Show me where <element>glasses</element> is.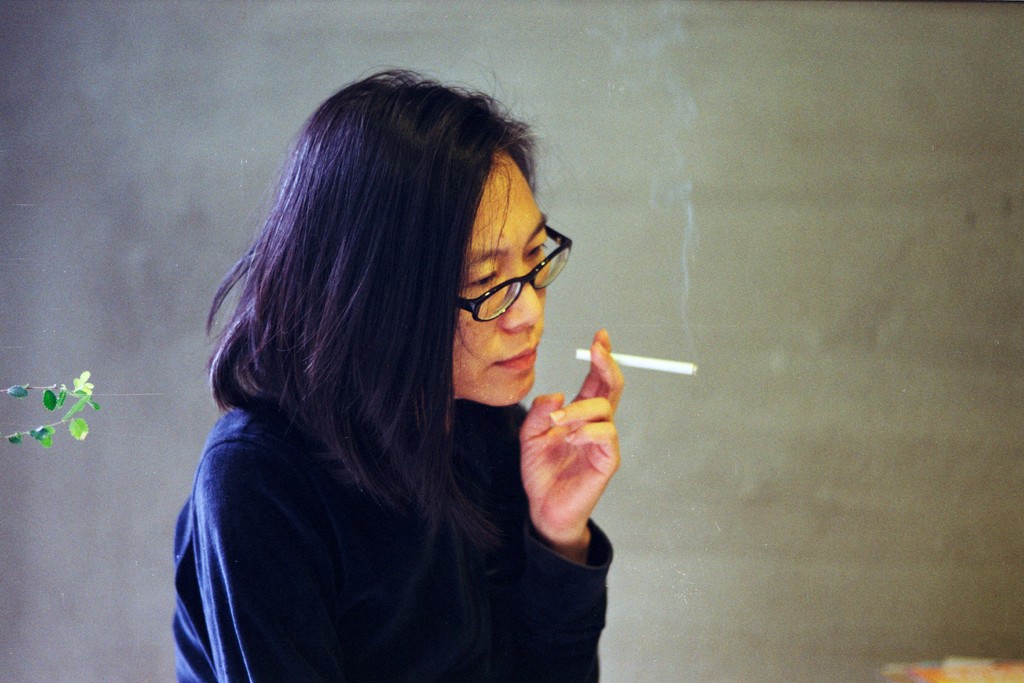
<element>glasses</element> is at [left=438, top=262, right=556, bottom=325].
